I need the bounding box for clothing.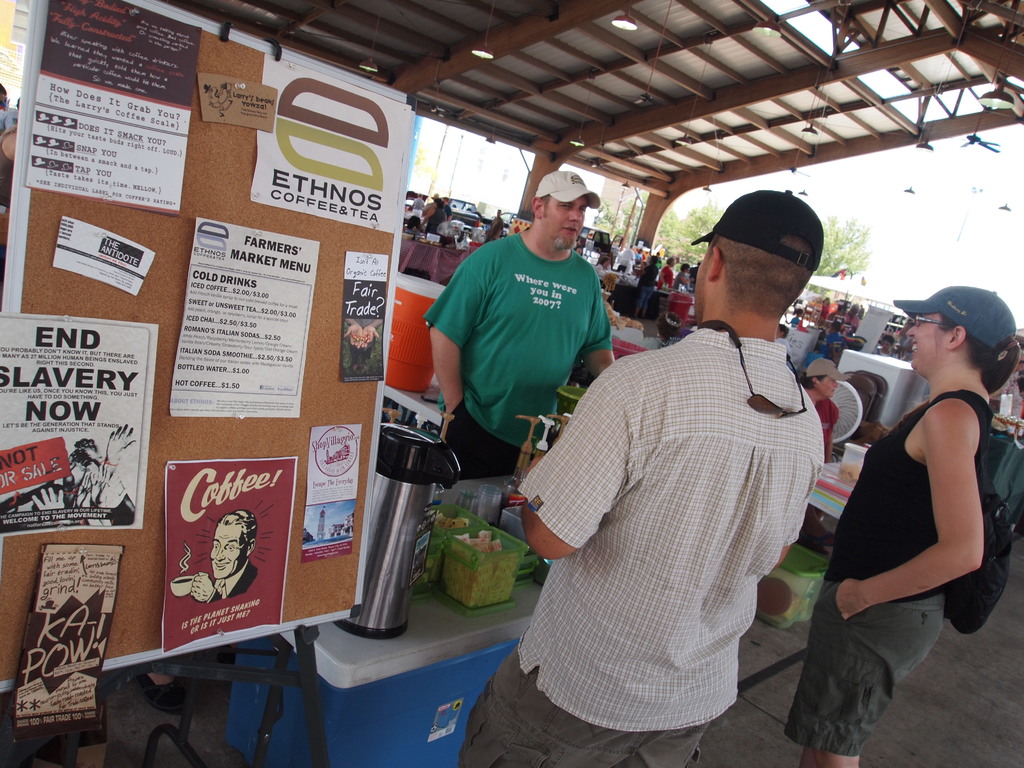
Here it is: pyautogui.locateOnScreen(459, 641, 712, 767).
